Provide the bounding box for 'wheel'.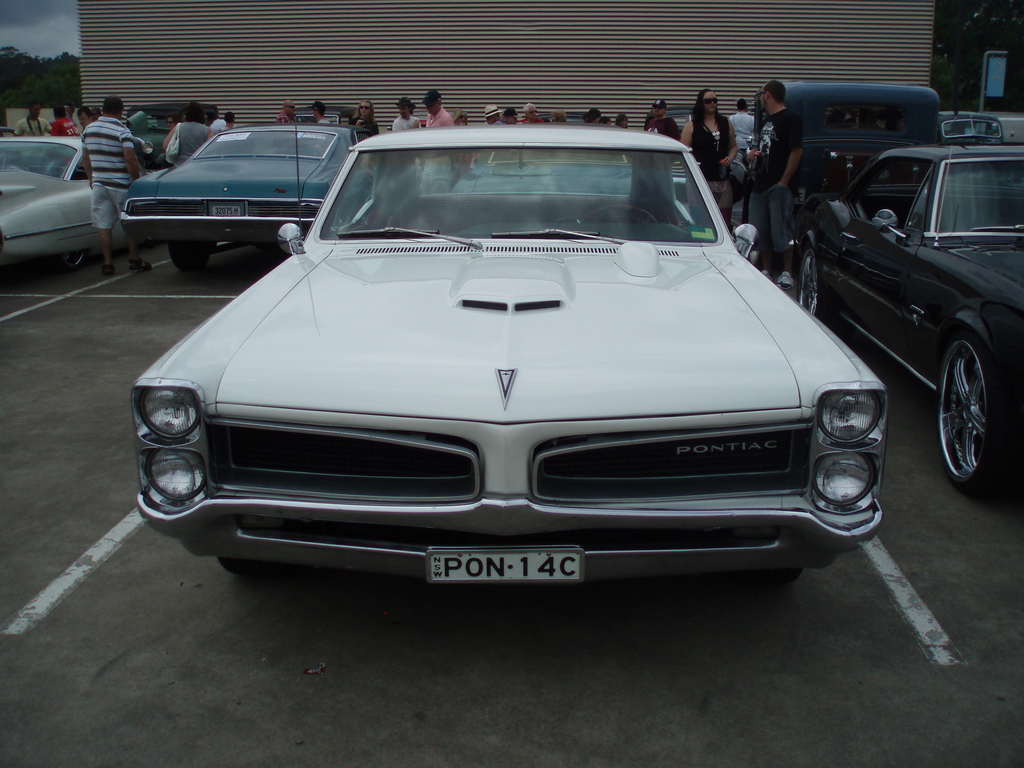
x1=941, y1=326, x2=1006, y2=488.
